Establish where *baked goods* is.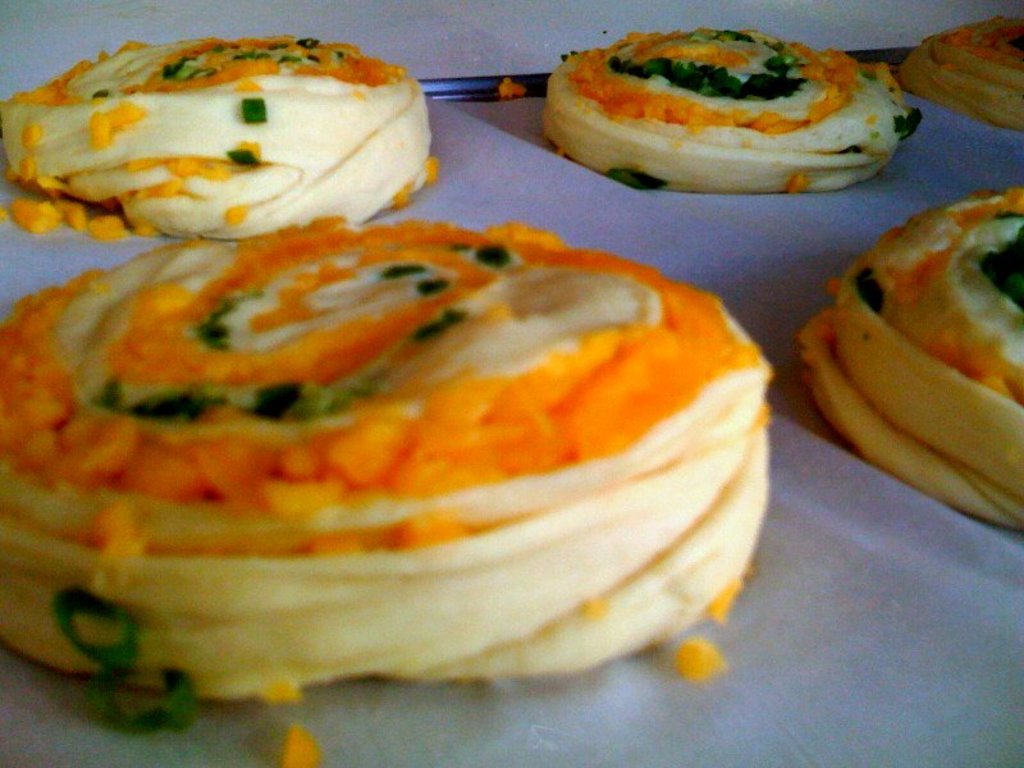
Established at region(799, 180, 1023, 530).
